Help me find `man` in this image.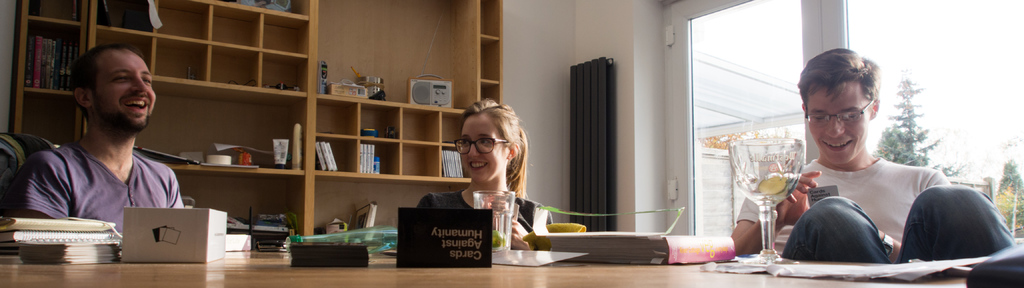
Found it: region(16, 36, 211, 246).
